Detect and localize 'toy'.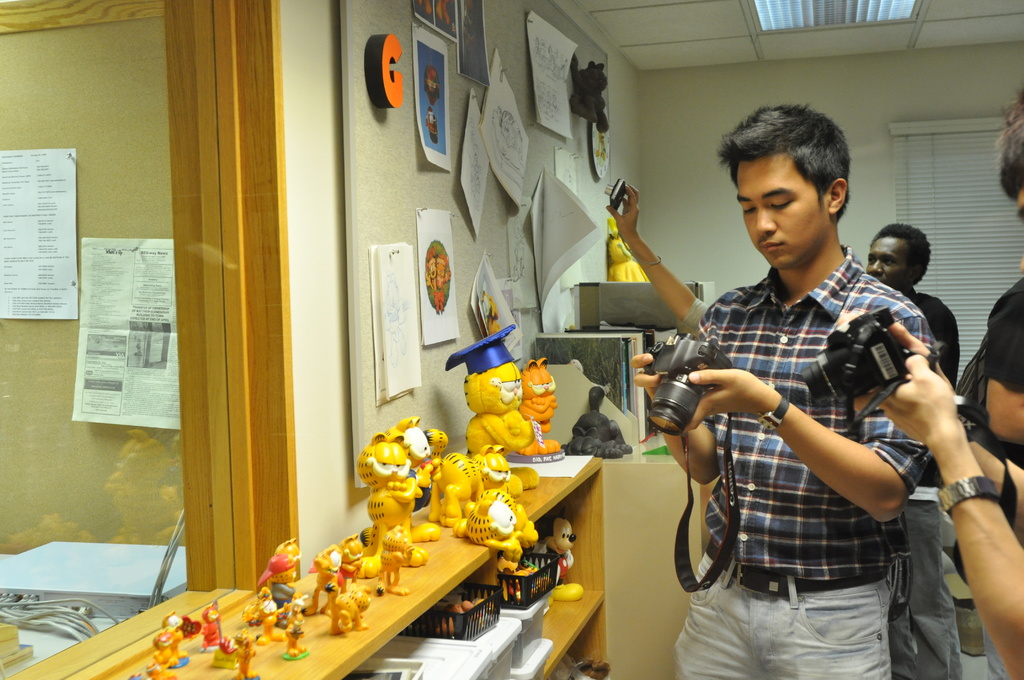
Localized at (605,221,646,284).
